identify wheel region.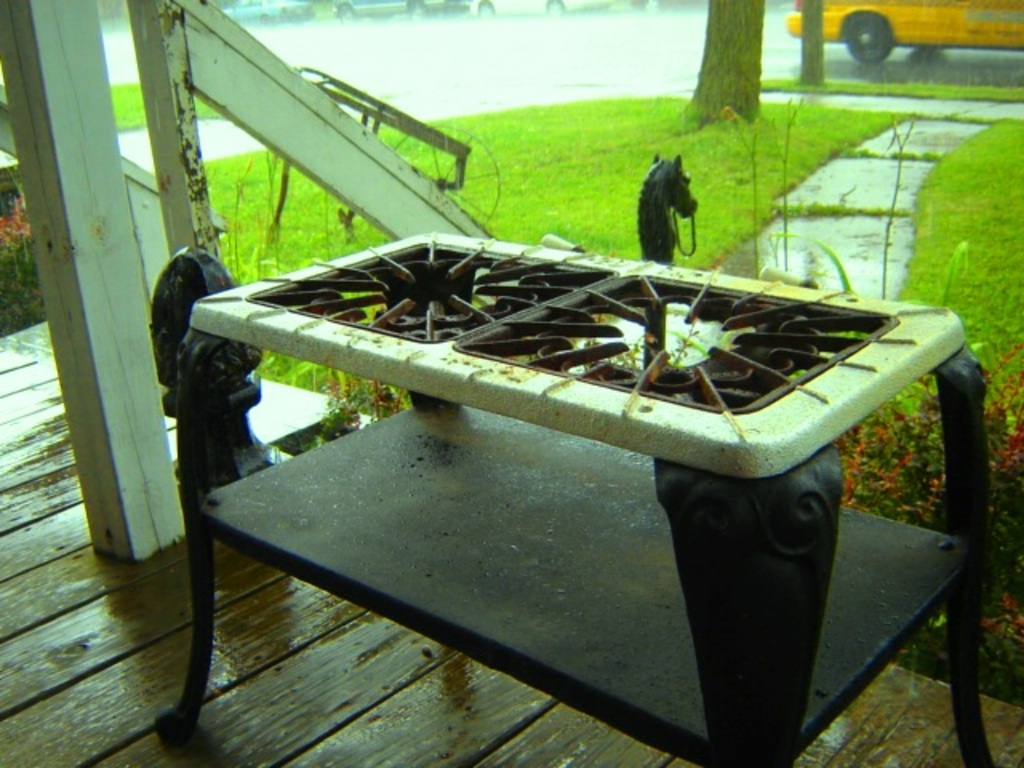
Region: select_region(541, 0, 563, 21).
